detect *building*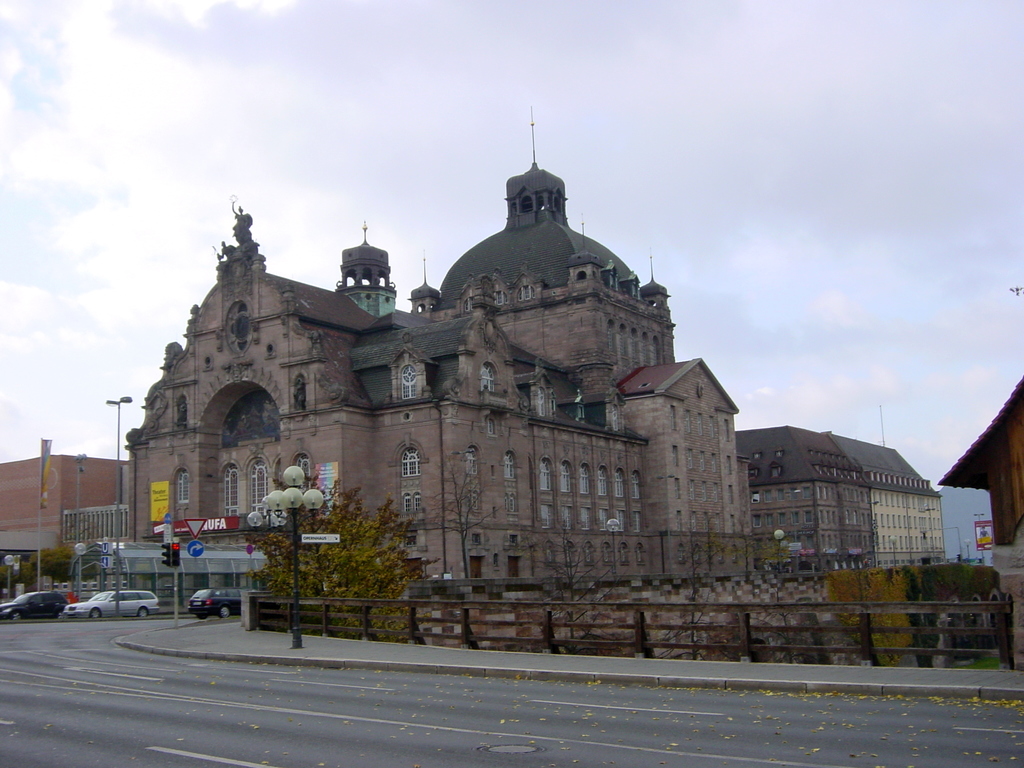
x1=935 y1=487 x2=993 y2=564
